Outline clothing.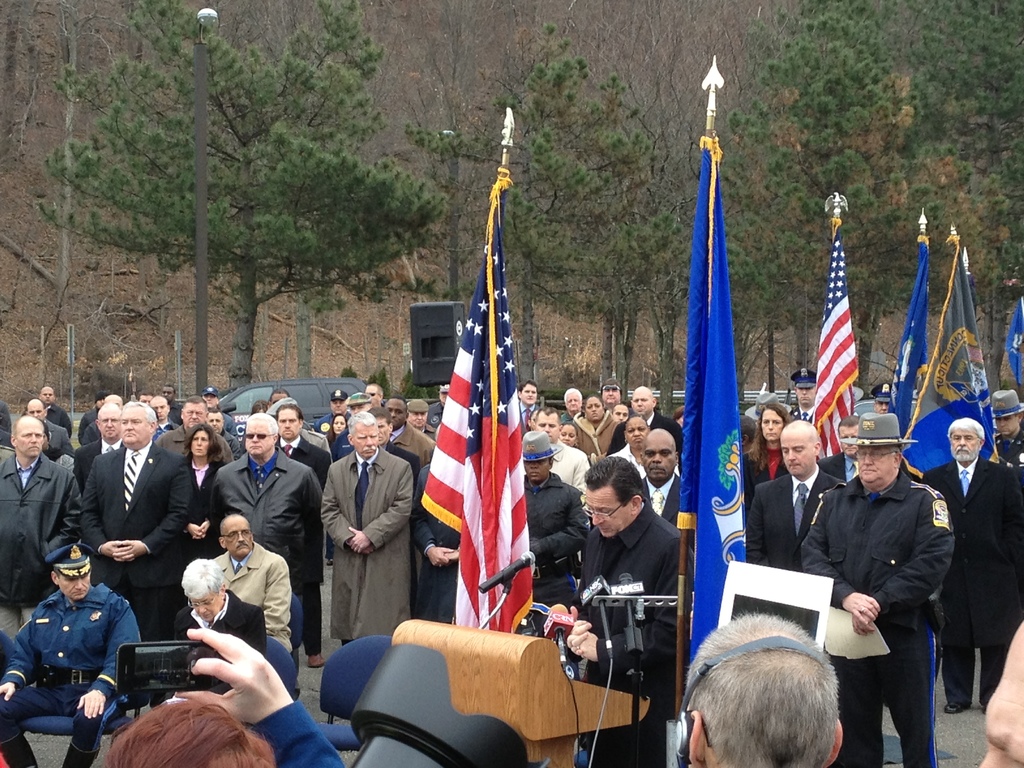
Outline: locate(0, 586, 141, 767).
